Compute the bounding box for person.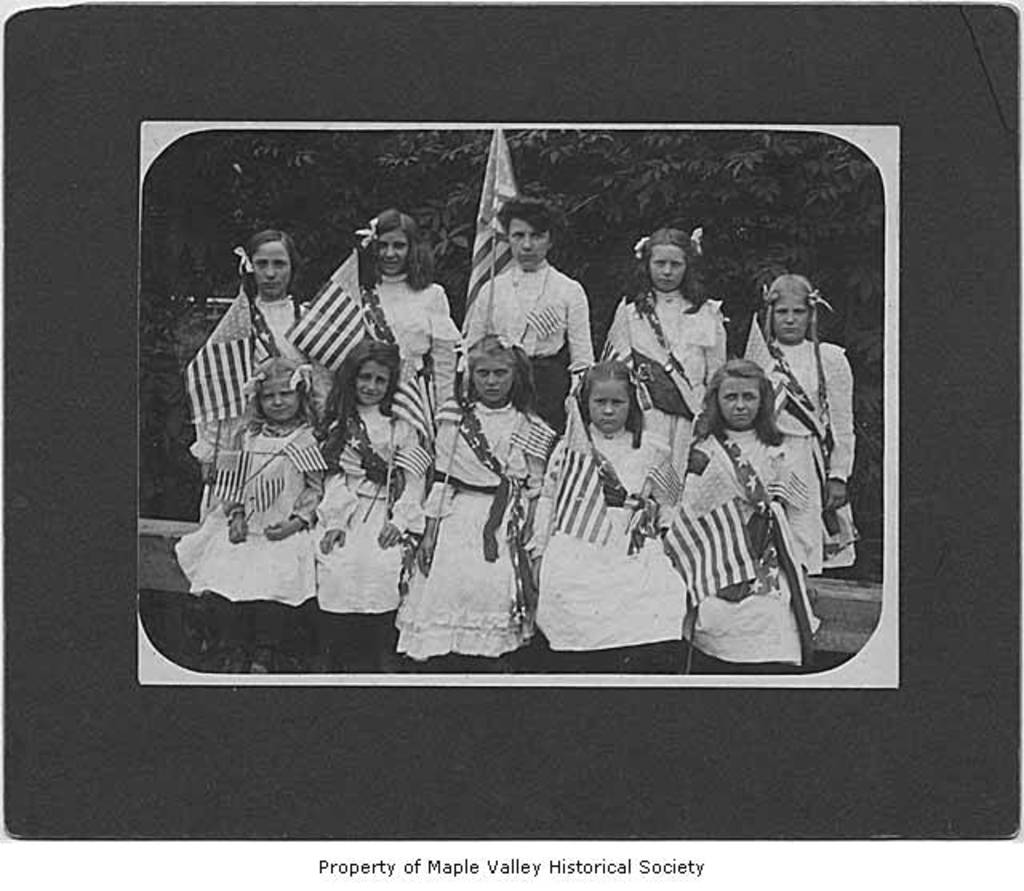
x1=357 y1=206 x2=464 y2=419.
